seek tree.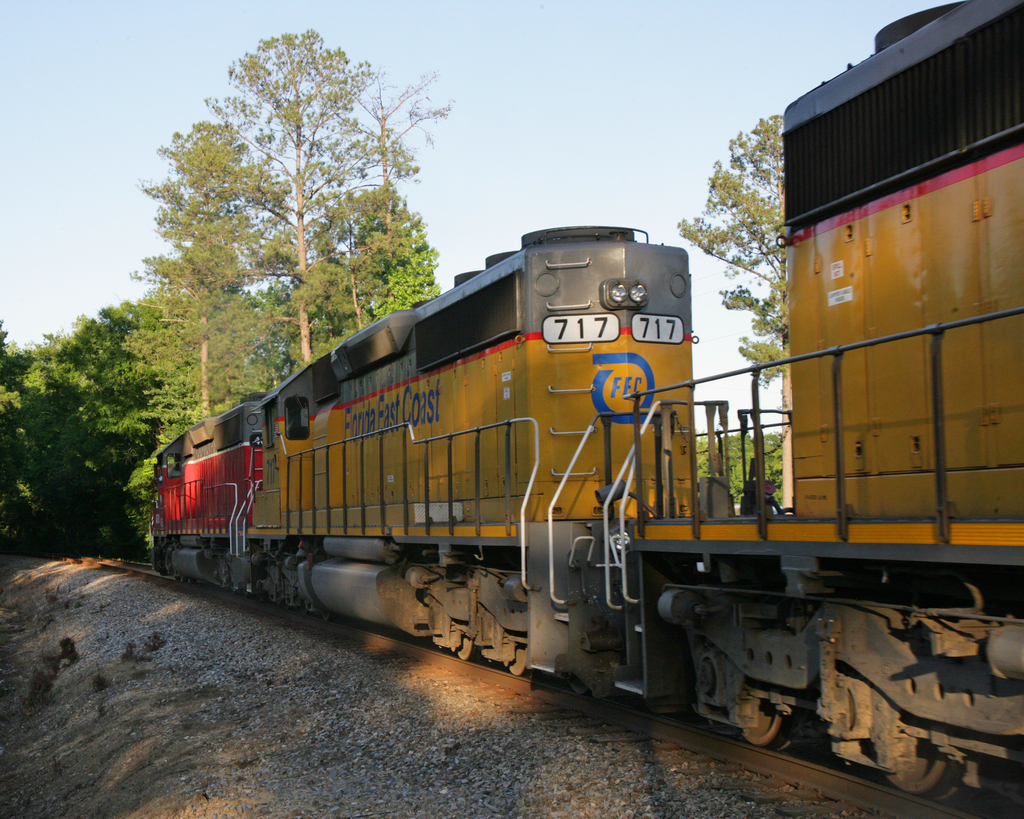
(668,106,801,533).
